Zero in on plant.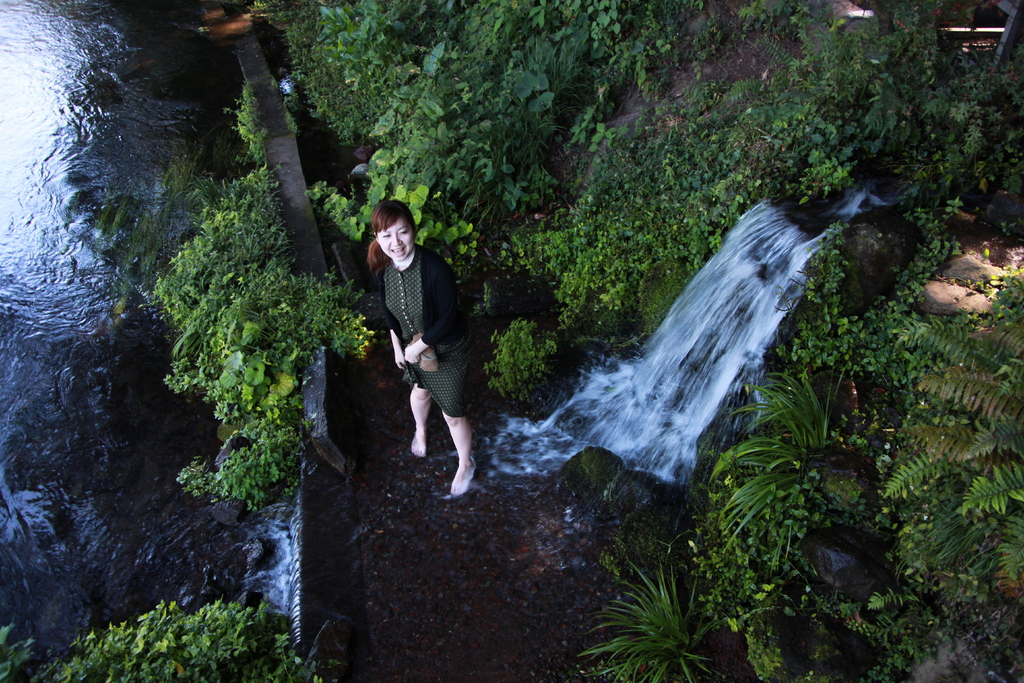
Zeroed in: (0, 623, 36, 682).
